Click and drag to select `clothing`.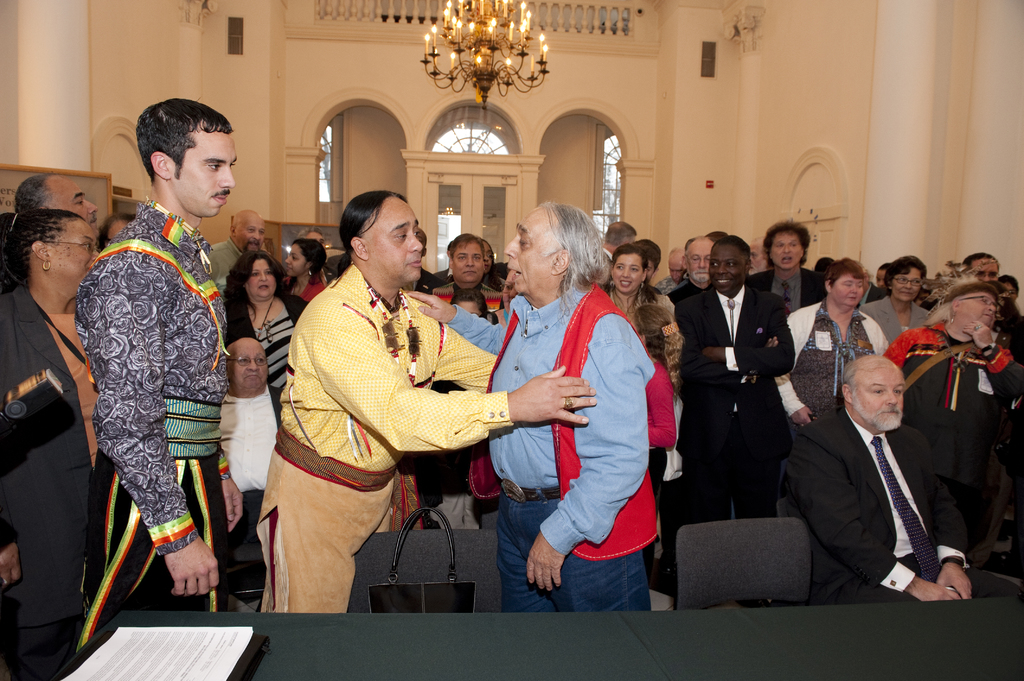
Selection: x1=414, y1=268, x2=438, y2=292.
